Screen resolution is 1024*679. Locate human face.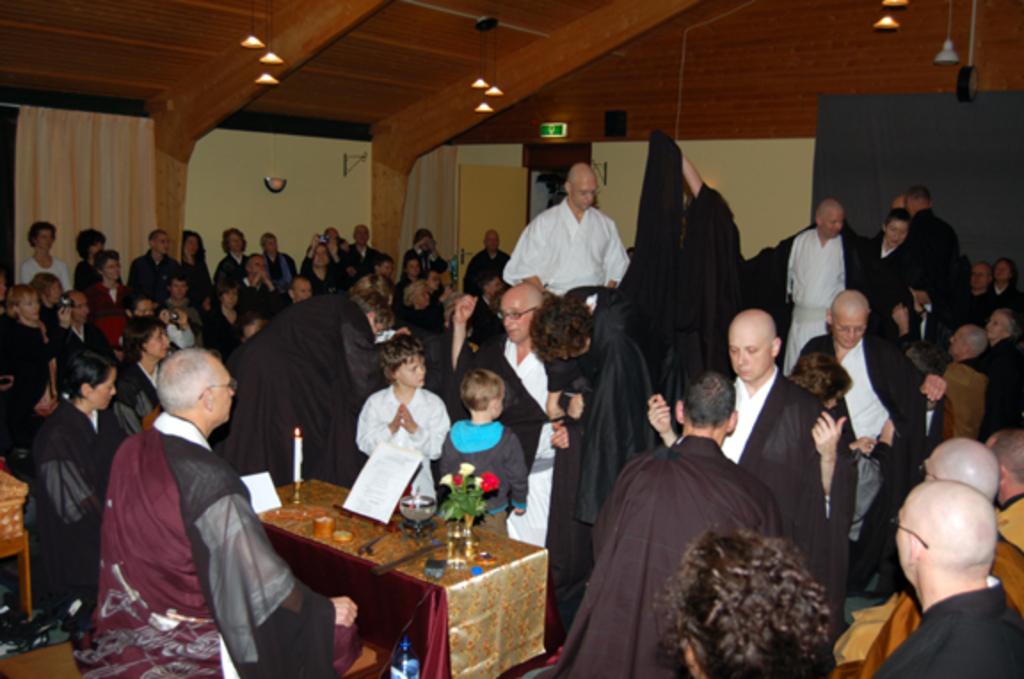
region(825, 210, 844, 235).
